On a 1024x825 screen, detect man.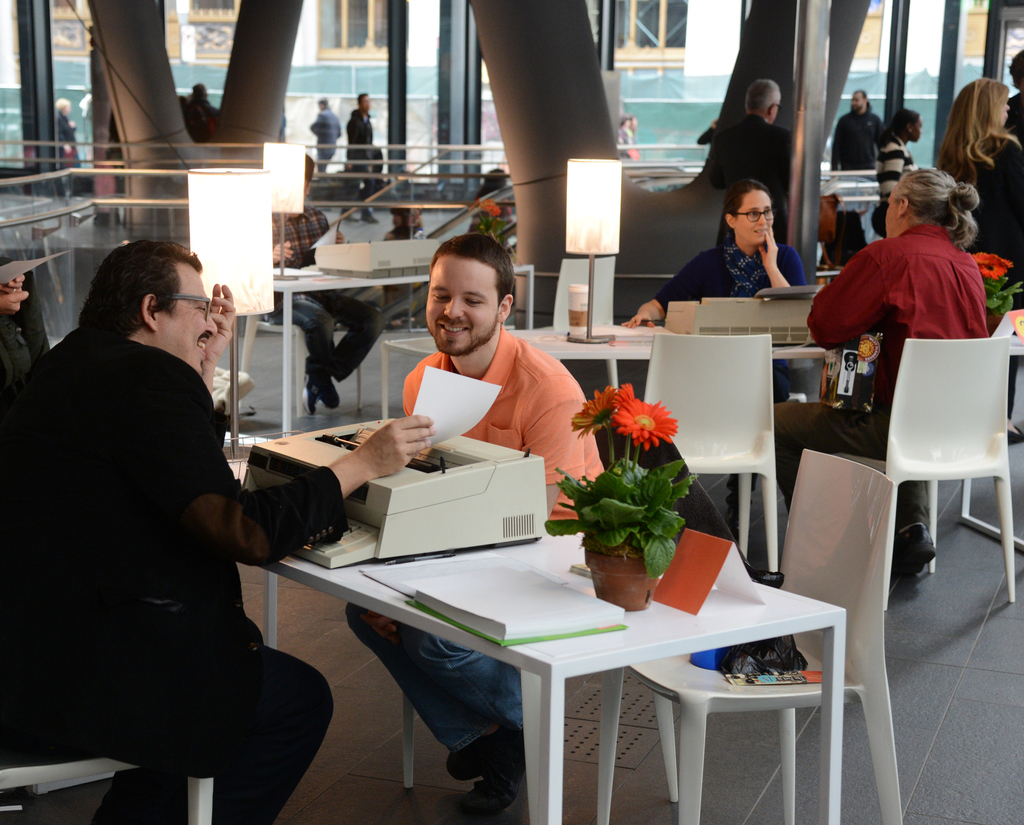
pyautogui.locateOnScreen(0, 236, 434, 824).
